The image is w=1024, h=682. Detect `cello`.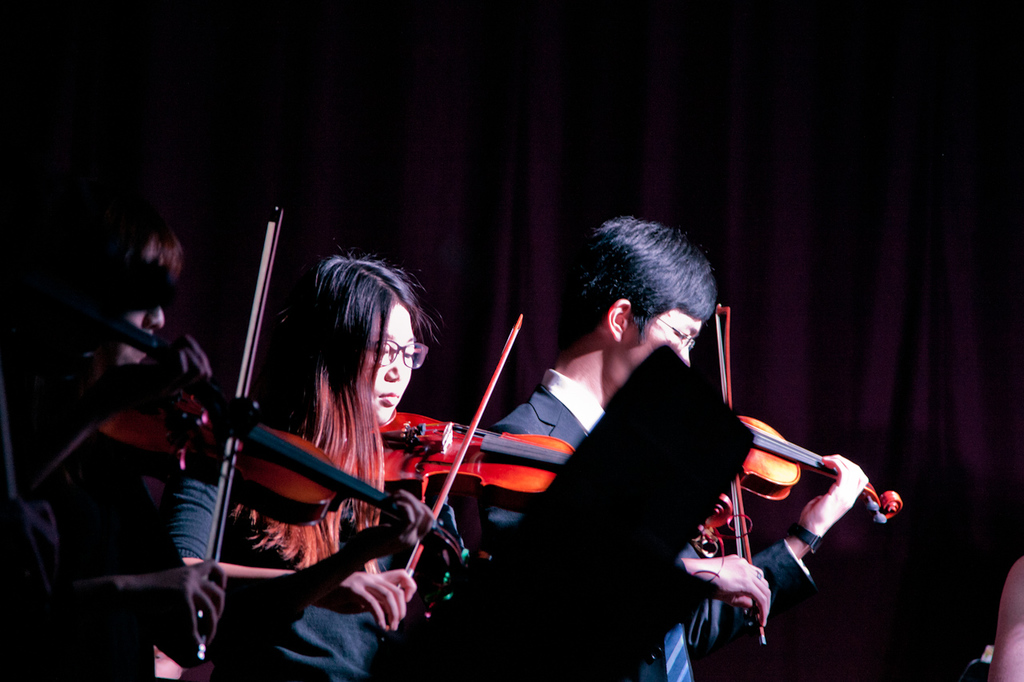
Detection: select_region(25, 205, 417, 679).
